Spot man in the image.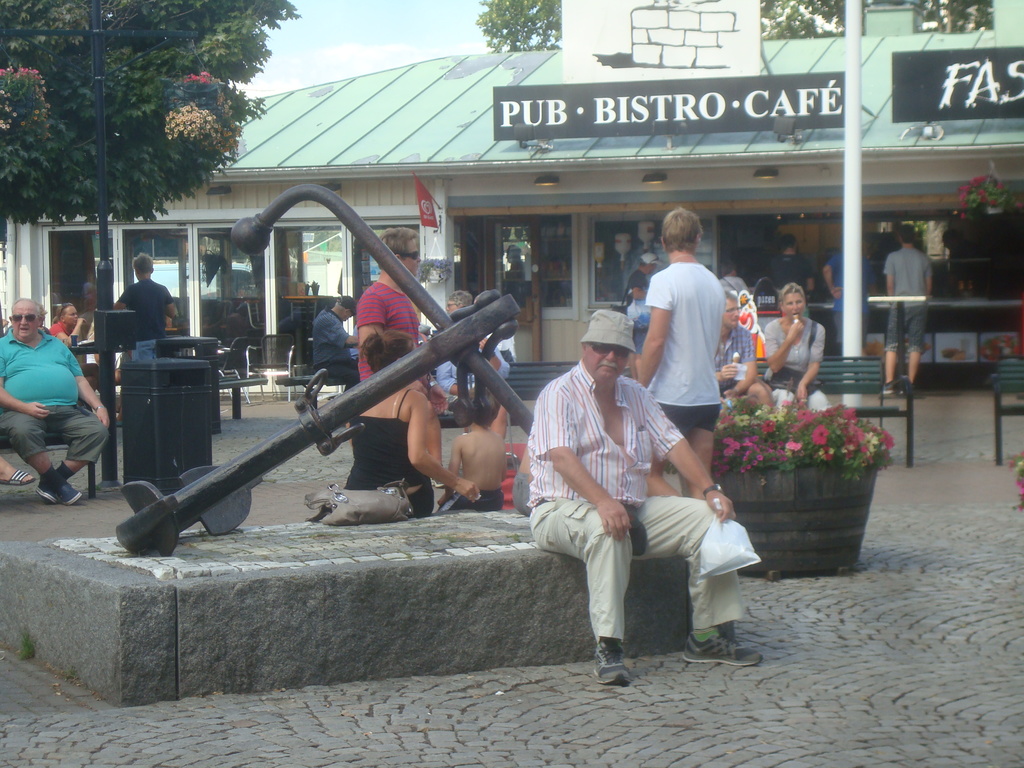
man found at x1=50 y1=300 x2=86 y2=344.
